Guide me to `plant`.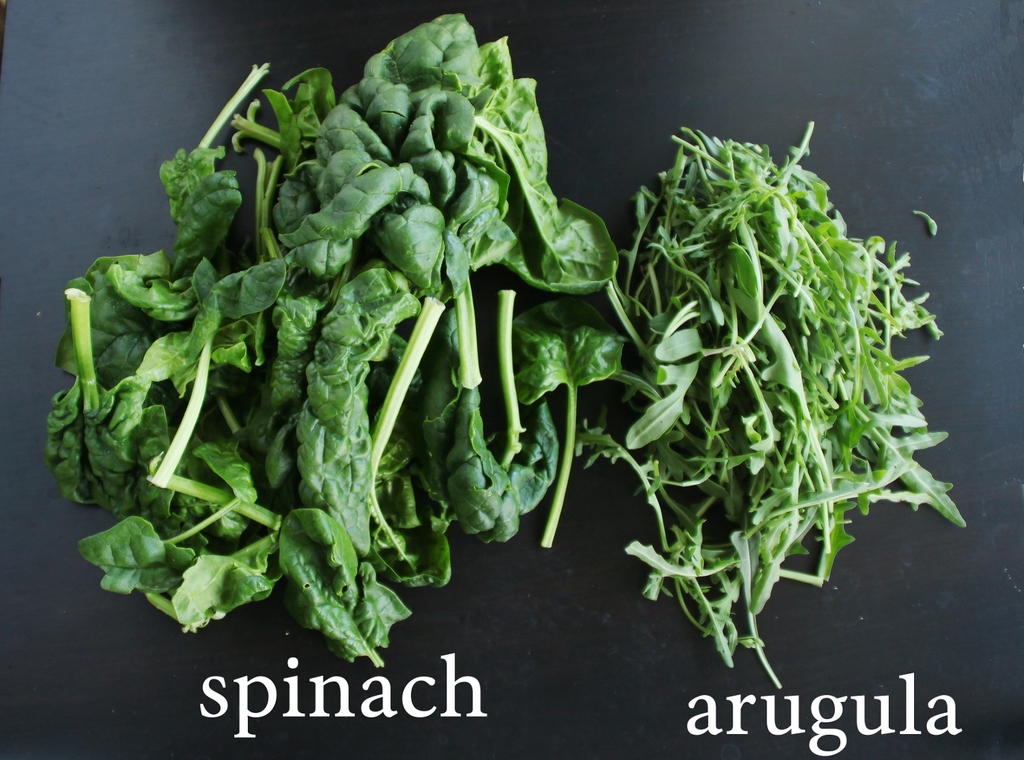
Guidance: rect(571, 111, 963, 634).
